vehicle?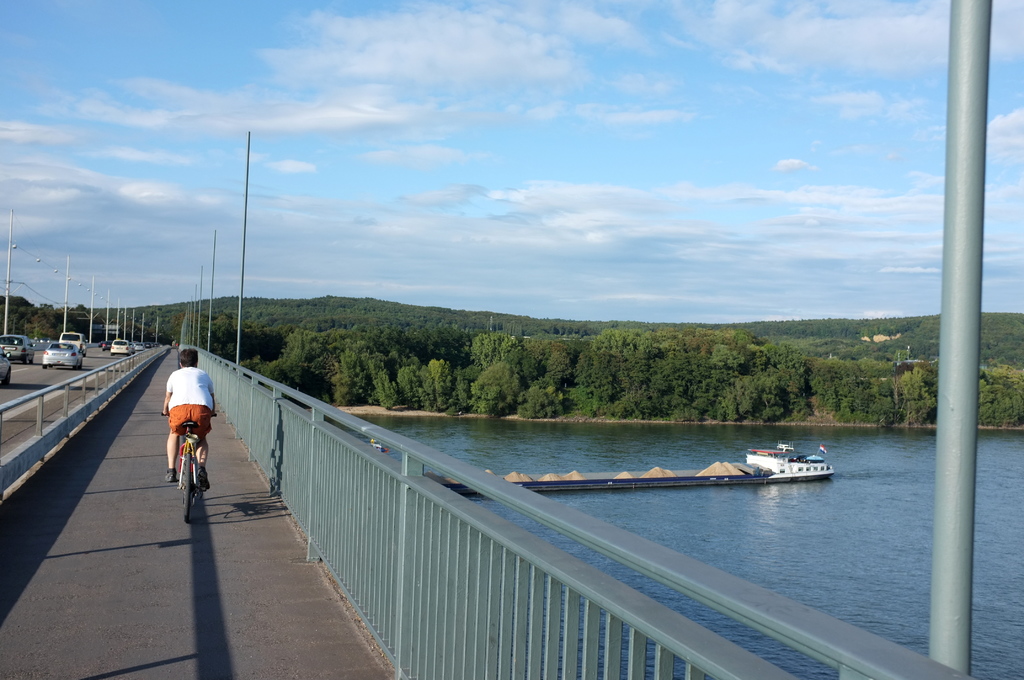
crop(56, 332, 86, 350)
